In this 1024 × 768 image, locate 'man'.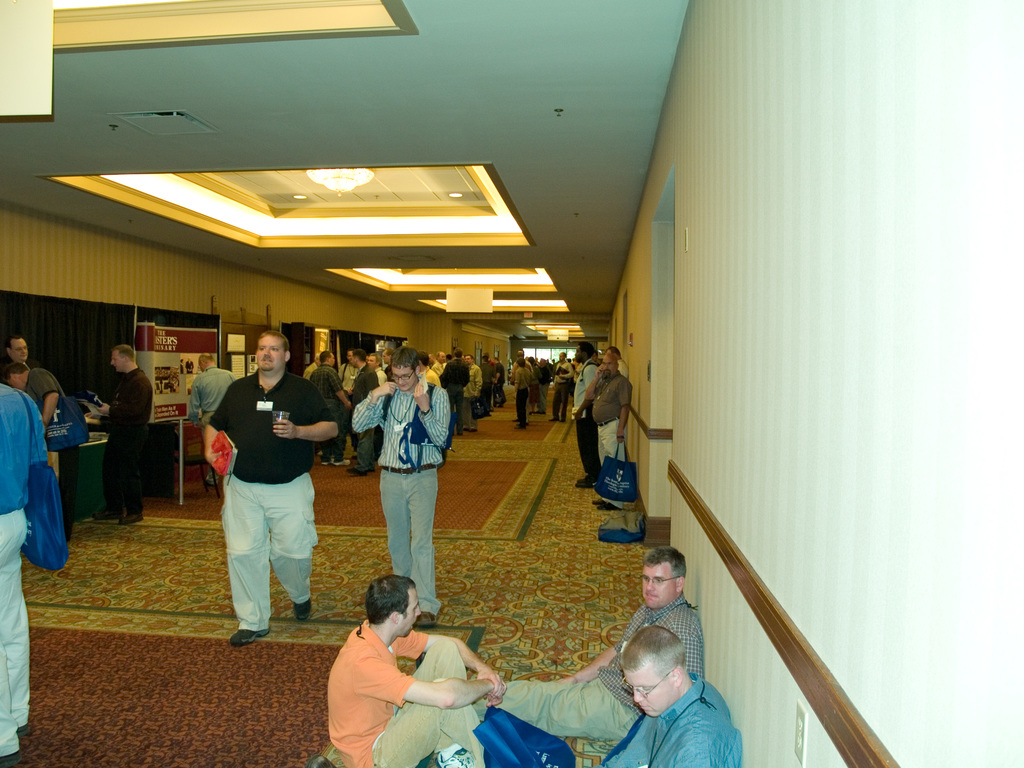
Bounding box: {"left": 370, "top": 351, "right": 387, "bottom": 452}.
